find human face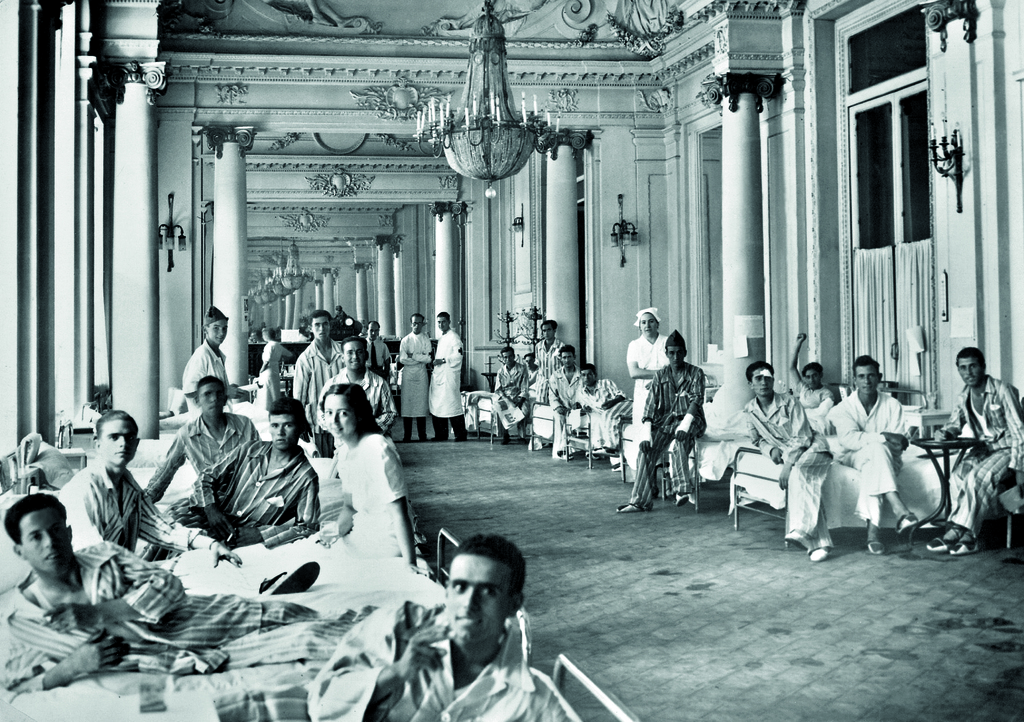
bbox=[366, 325, 380, 342]
